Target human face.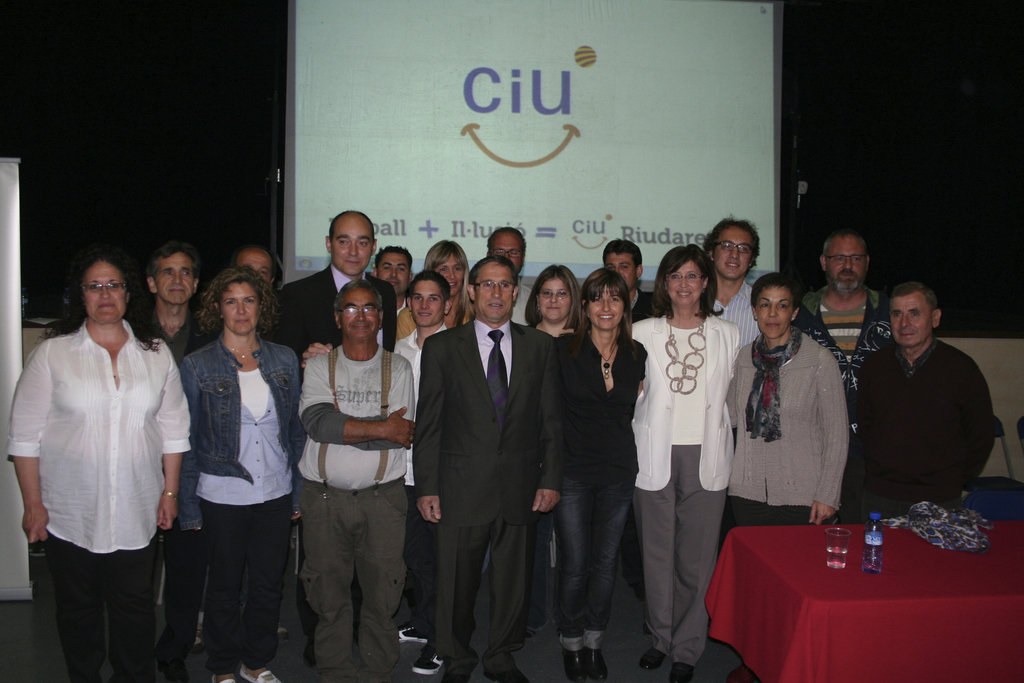
Target region: [154, 251, 193, 302].
